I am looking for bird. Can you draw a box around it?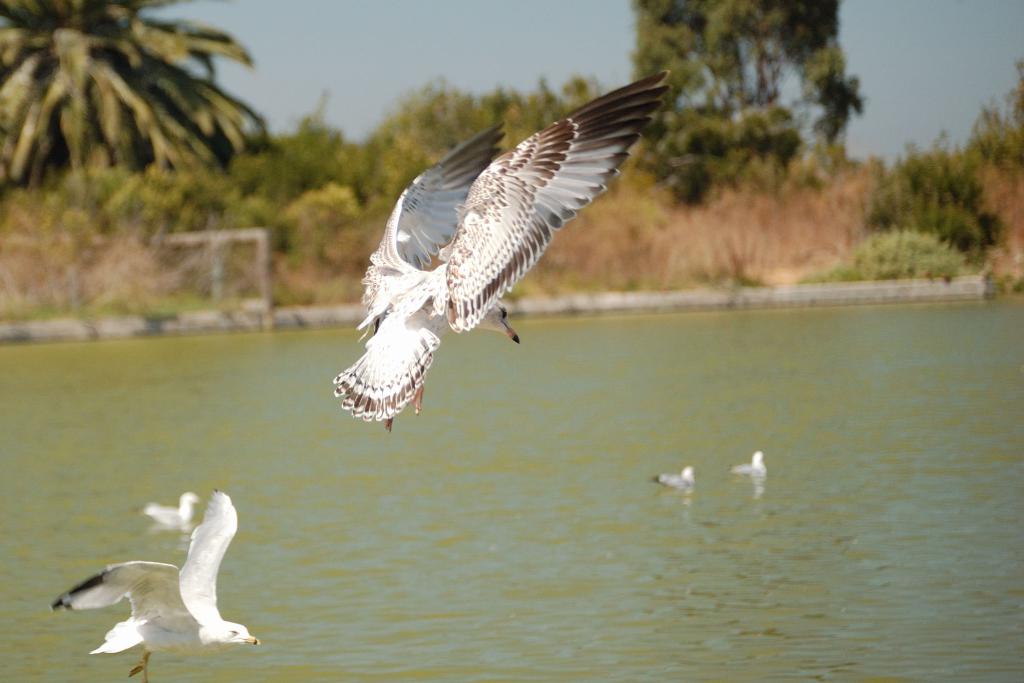
Sure, the bounding box is locate(325, 89, 643, 397).
